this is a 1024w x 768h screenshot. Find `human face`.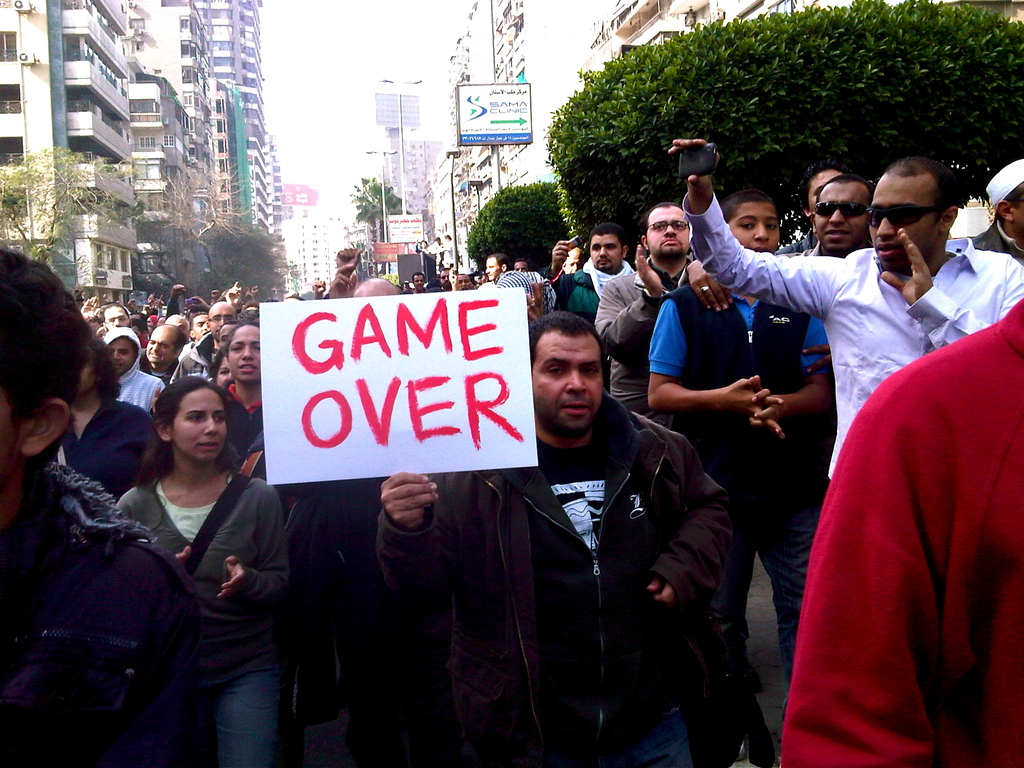
Bounding box: locate(485, 255, 499, 283).
